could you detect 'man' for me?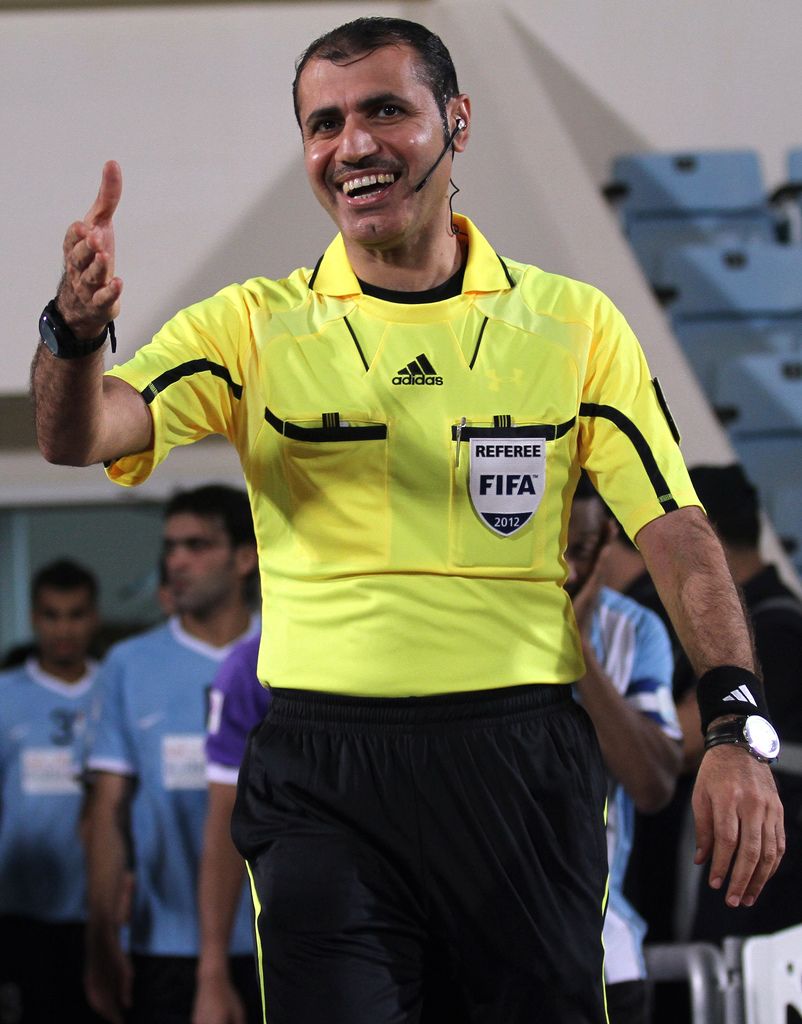
Detection result: box(74, 45, 749, 1004).
